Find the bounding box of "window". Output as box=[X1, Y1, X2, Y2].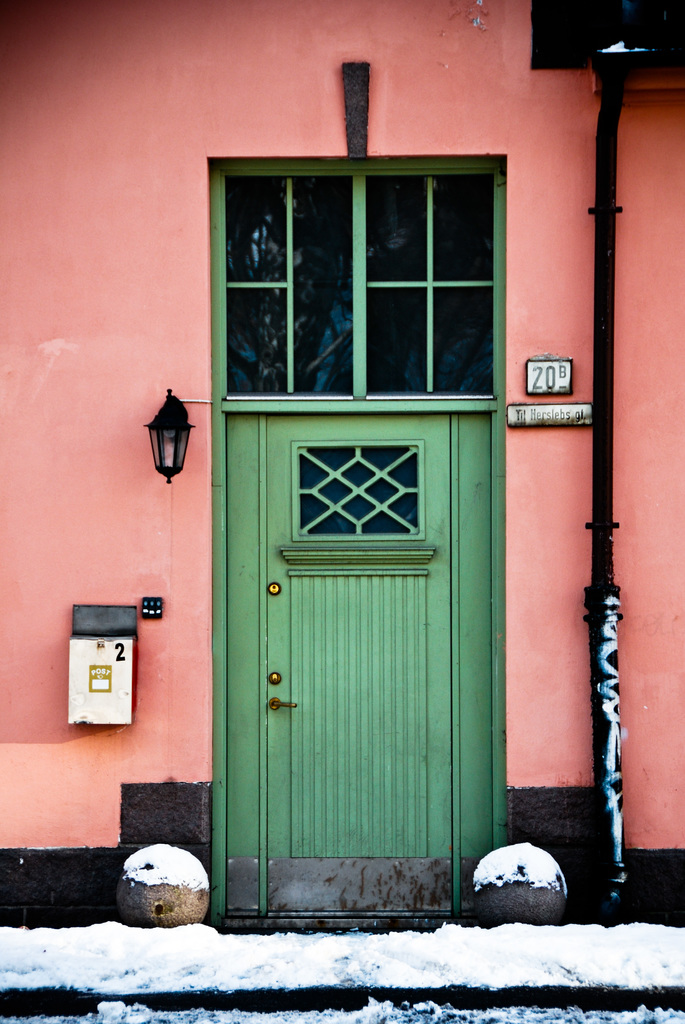
box=[205, 150, 508, 399].
